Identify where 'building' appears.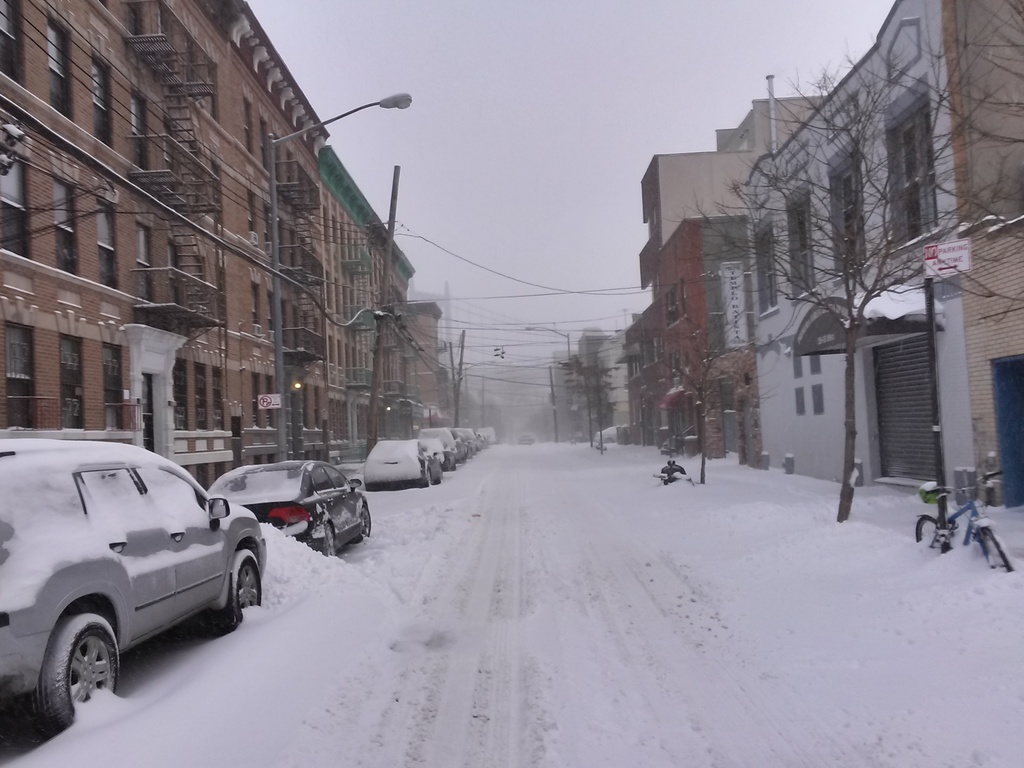
Appears at region(760, 6, 1023, 522).
